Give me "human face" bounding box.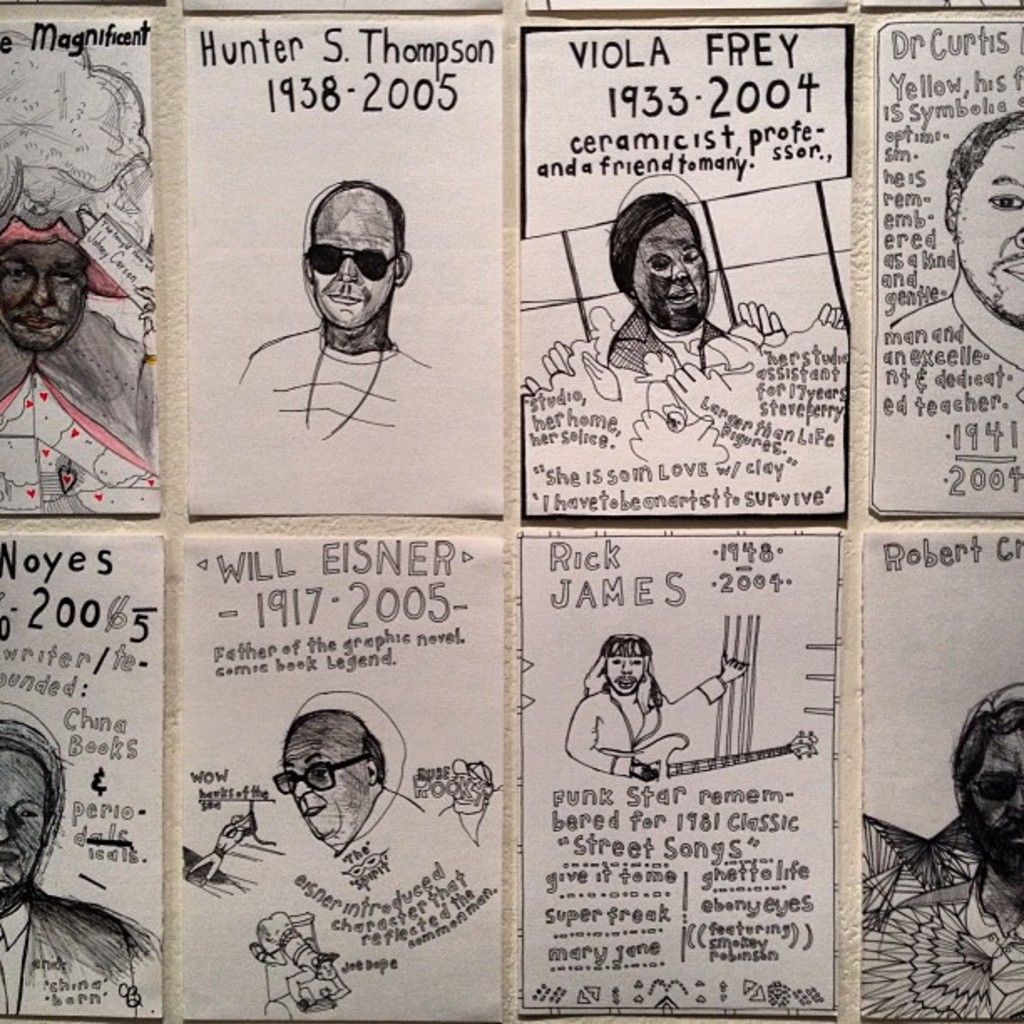
<region>0, 243, 94, 356</region>.
